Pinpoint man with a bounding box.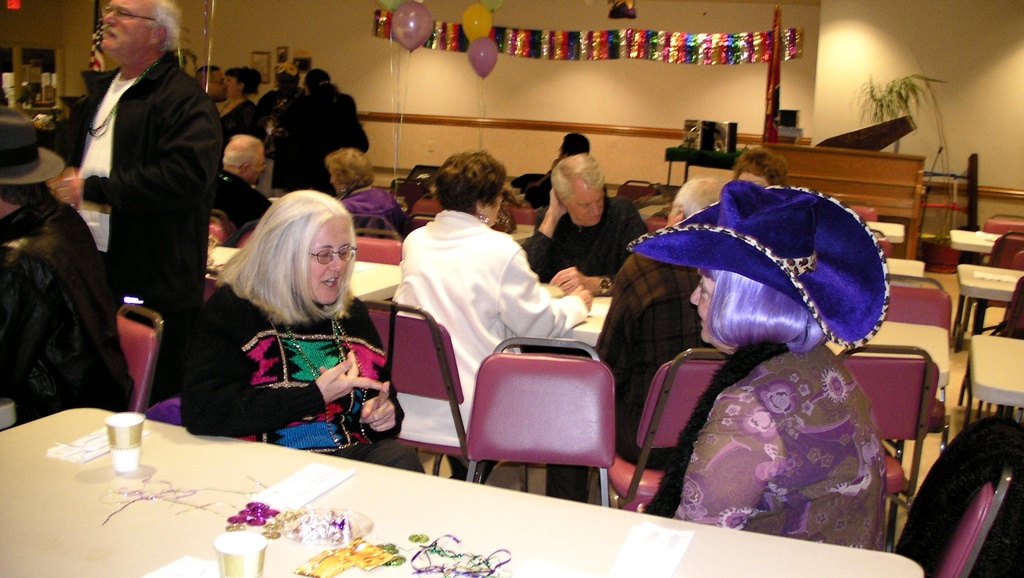
[left=197, top=66, right=232, bottom=104].
